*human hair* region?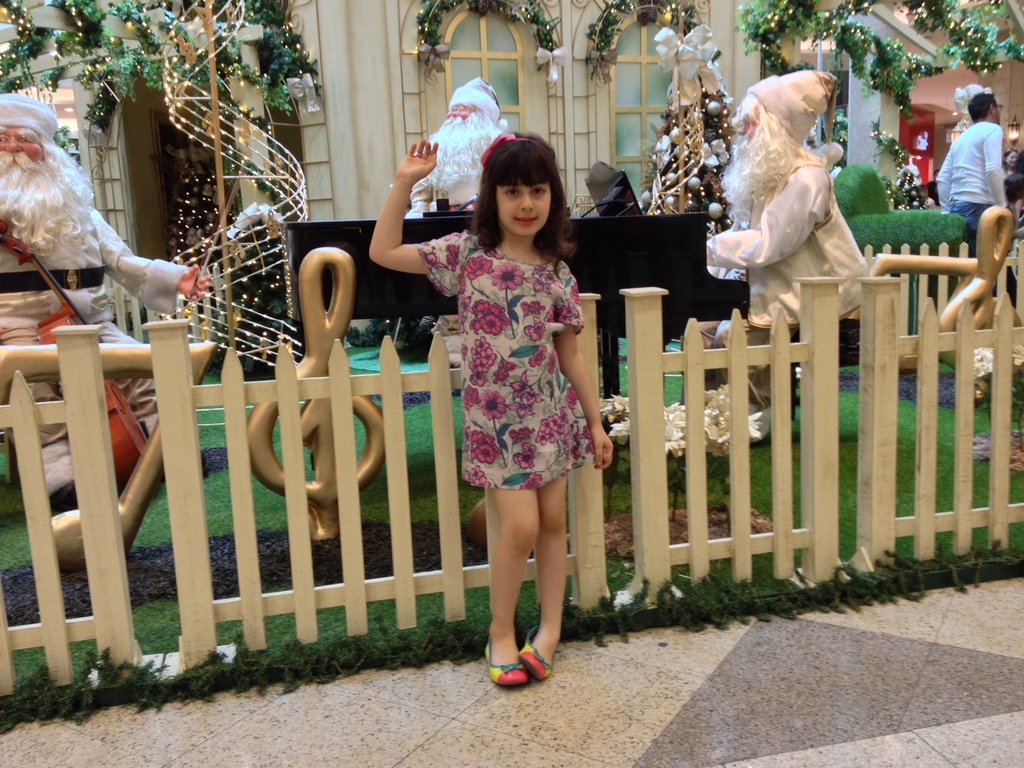
detection(1003, 175, 1023, 202)
